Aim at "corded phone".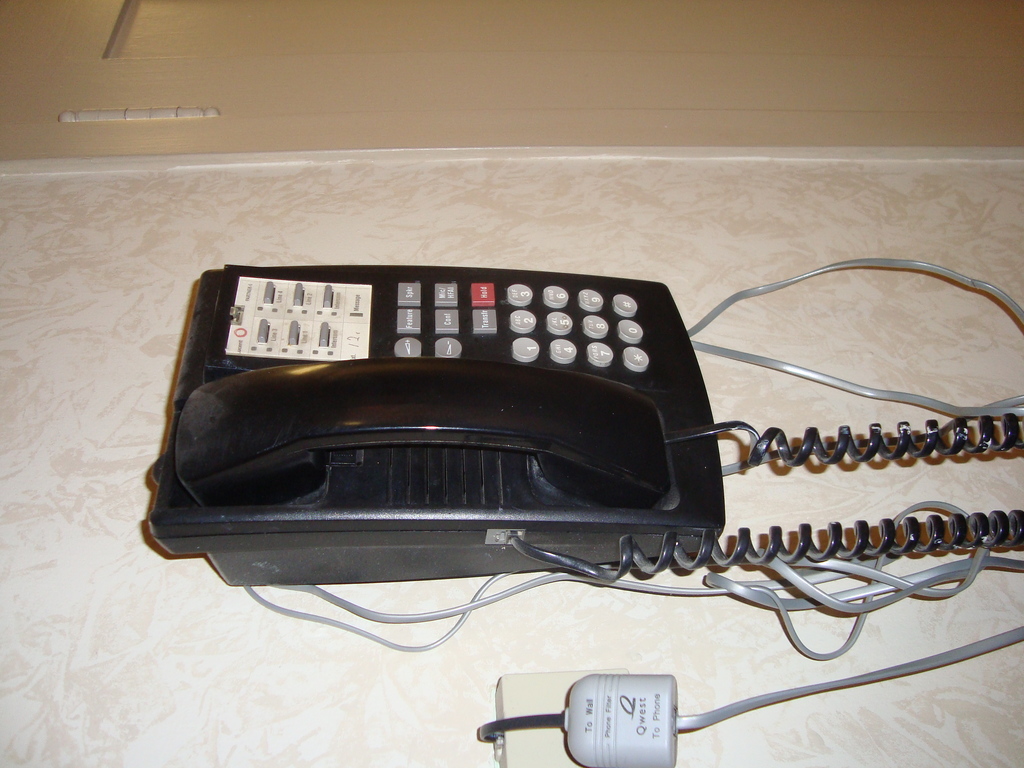
Aimed at [left=145, top=262, right=1023, bottom=587].
